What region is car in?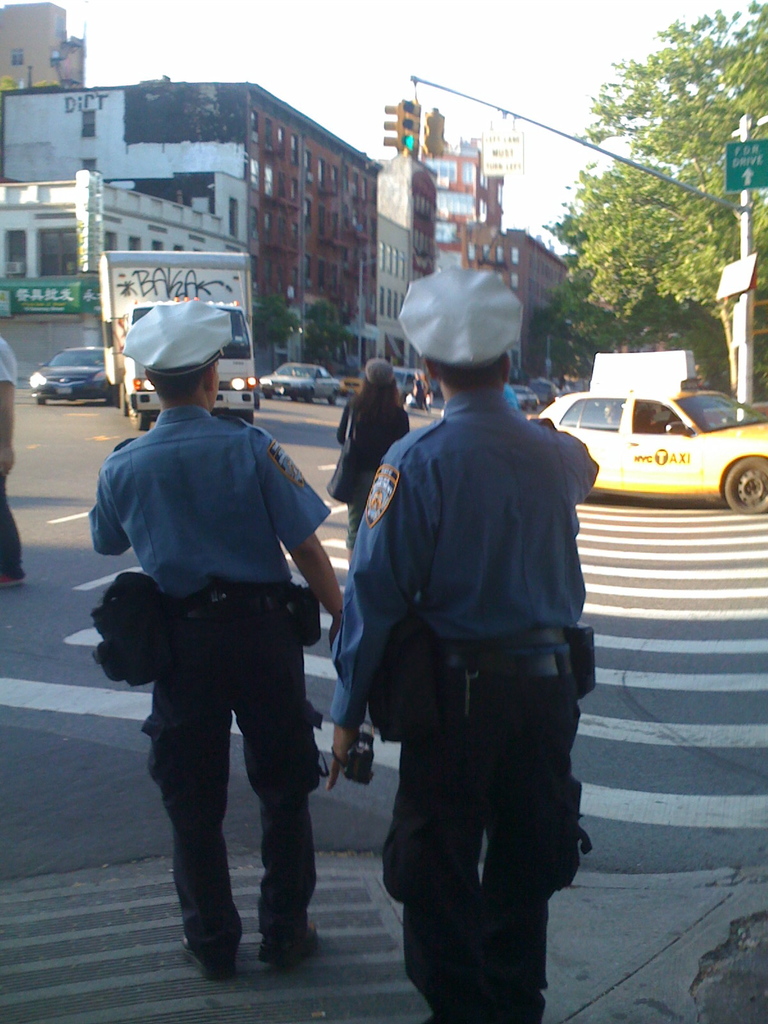
select_region(390, 366, 432, 404).
